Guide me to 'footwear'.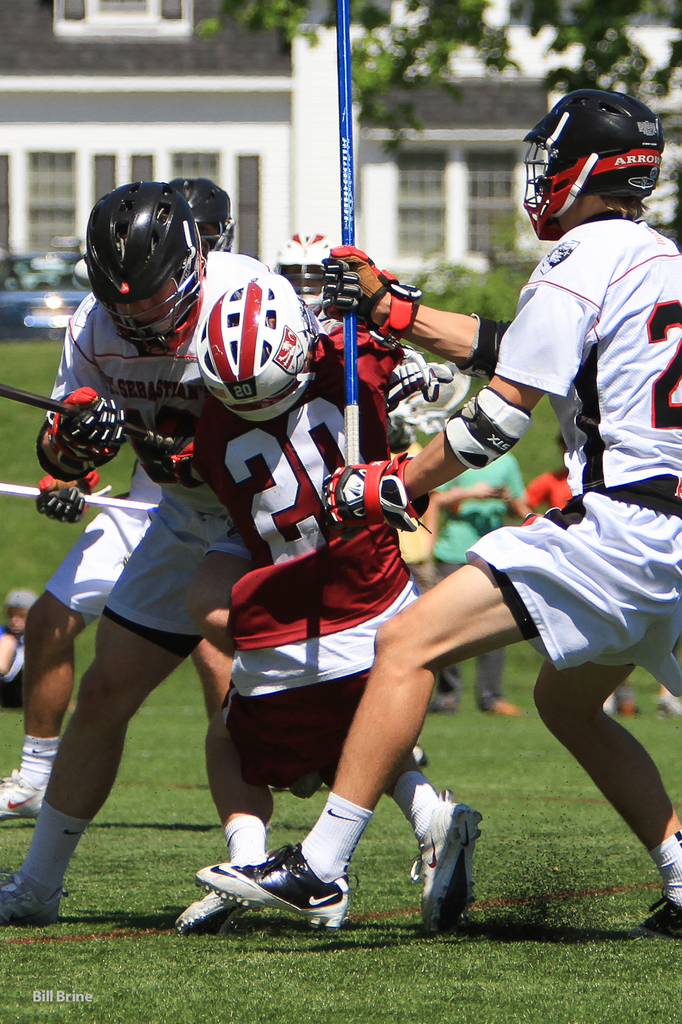
Guidance: bbox(411, 792, 485, 941).
